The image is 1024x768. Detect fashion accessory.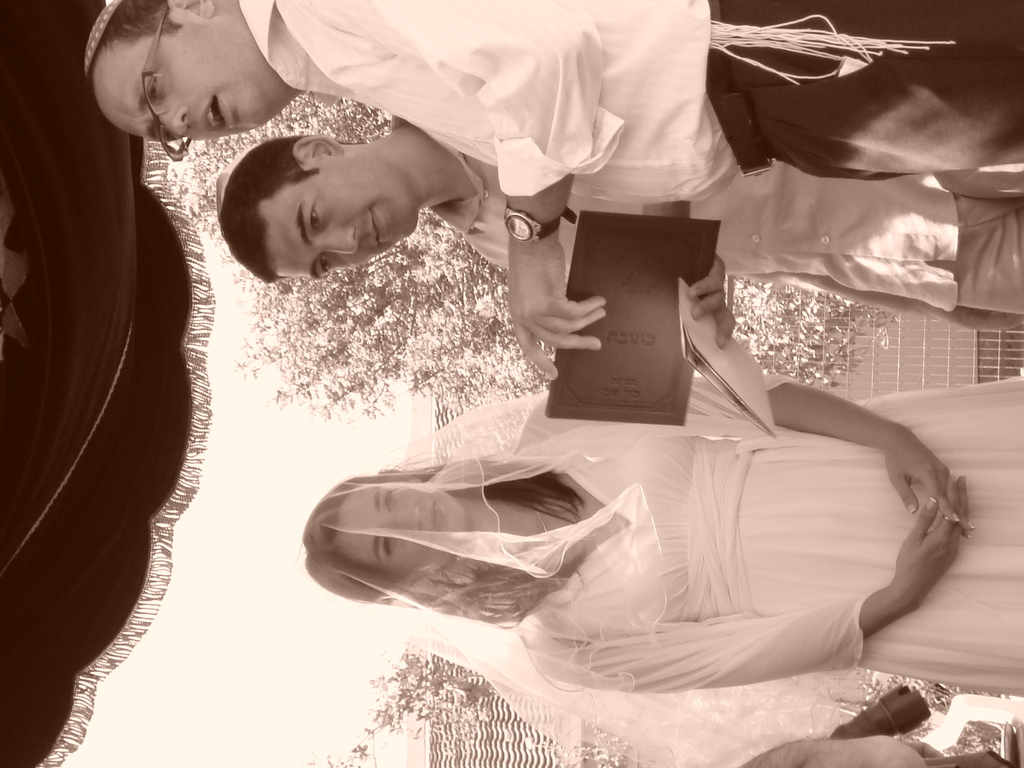
Detection: [left=705, top=2, right=776, bottom=180].
